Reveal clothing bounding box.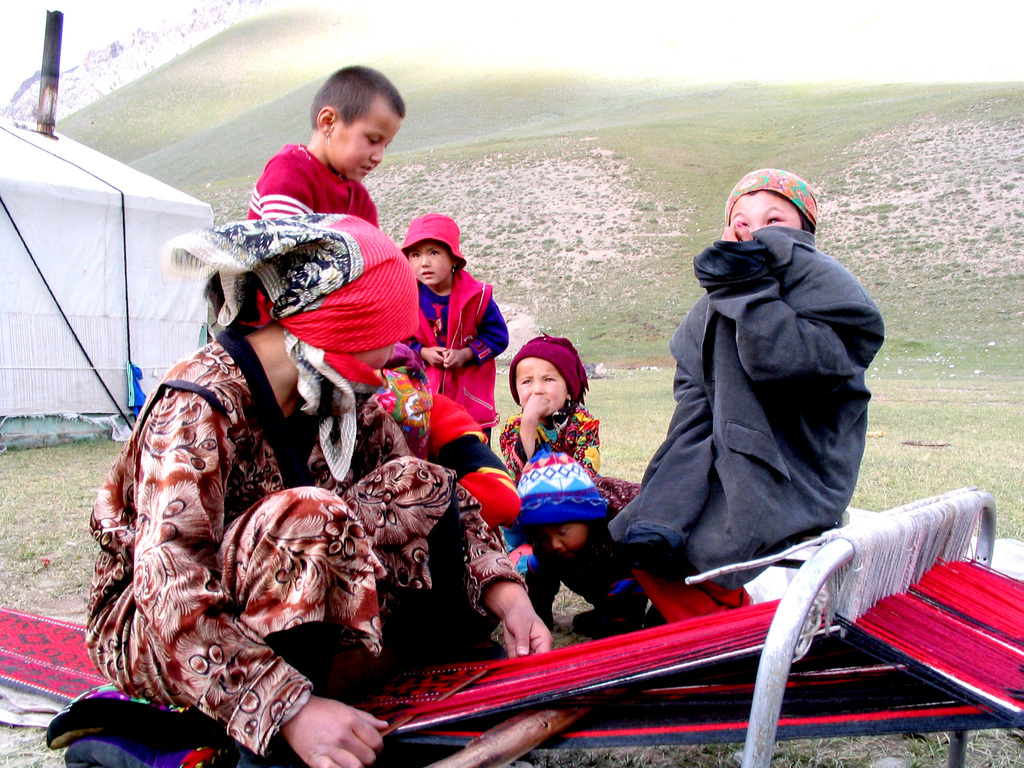
Revealed: l=243, t=140, r=382, b=234.
